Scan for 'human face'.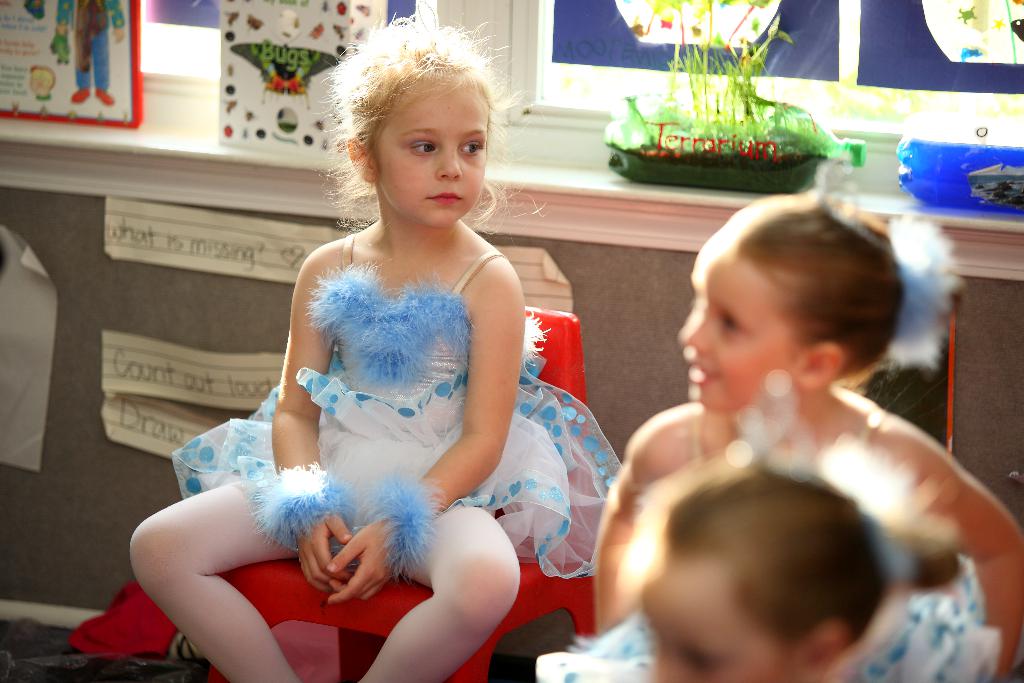
Scan result: 674 242 804 407.
